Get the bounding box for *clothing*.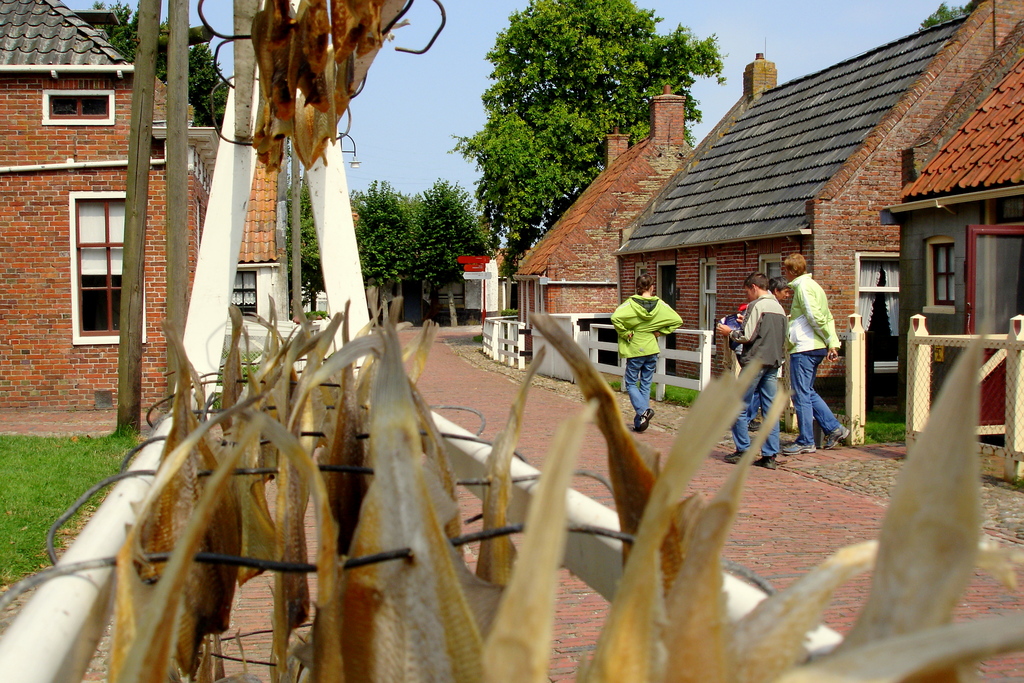
bbox=(769, 270, 847, 448).
